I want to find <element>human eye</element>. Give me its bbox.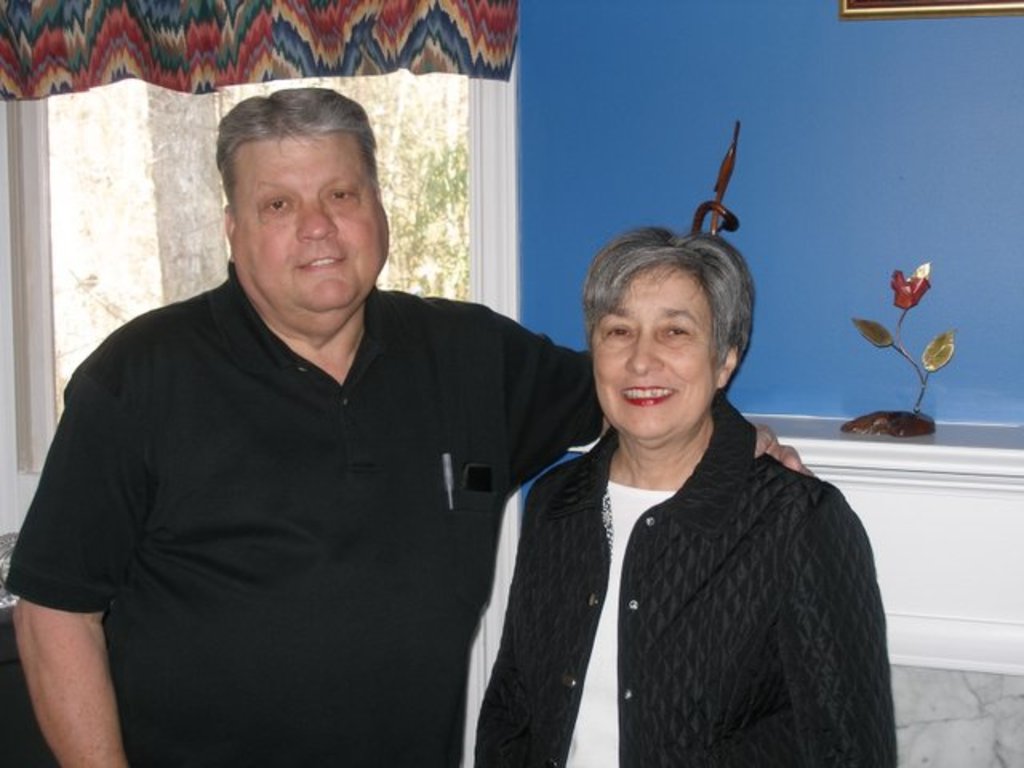
666/326/686/336.
